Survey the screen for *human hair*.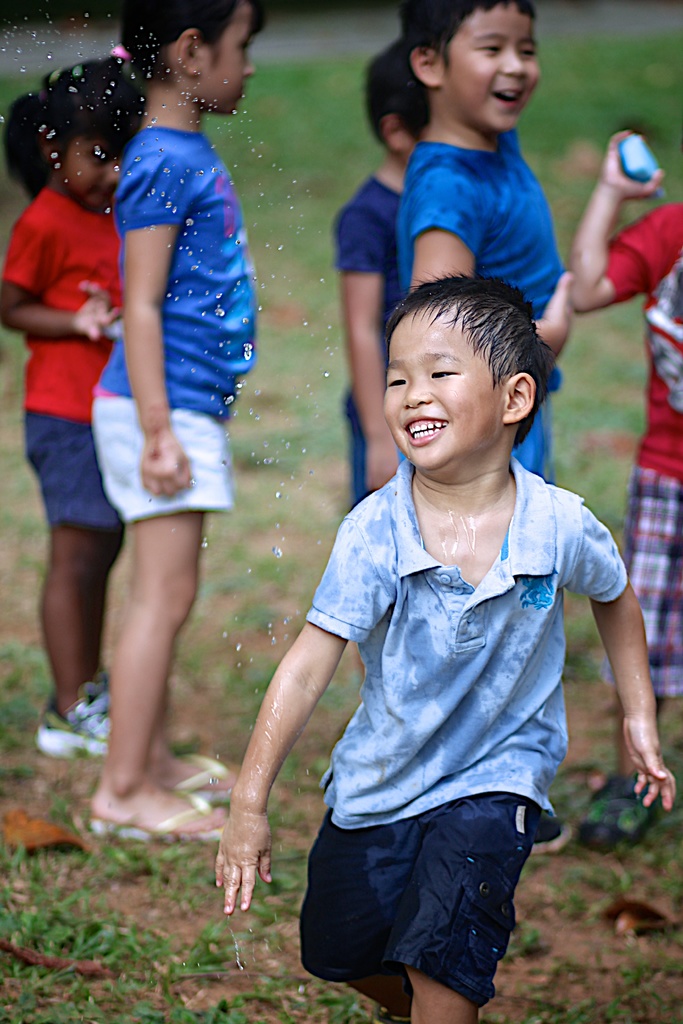
Survey found: region(401, 0, 541, 100).
